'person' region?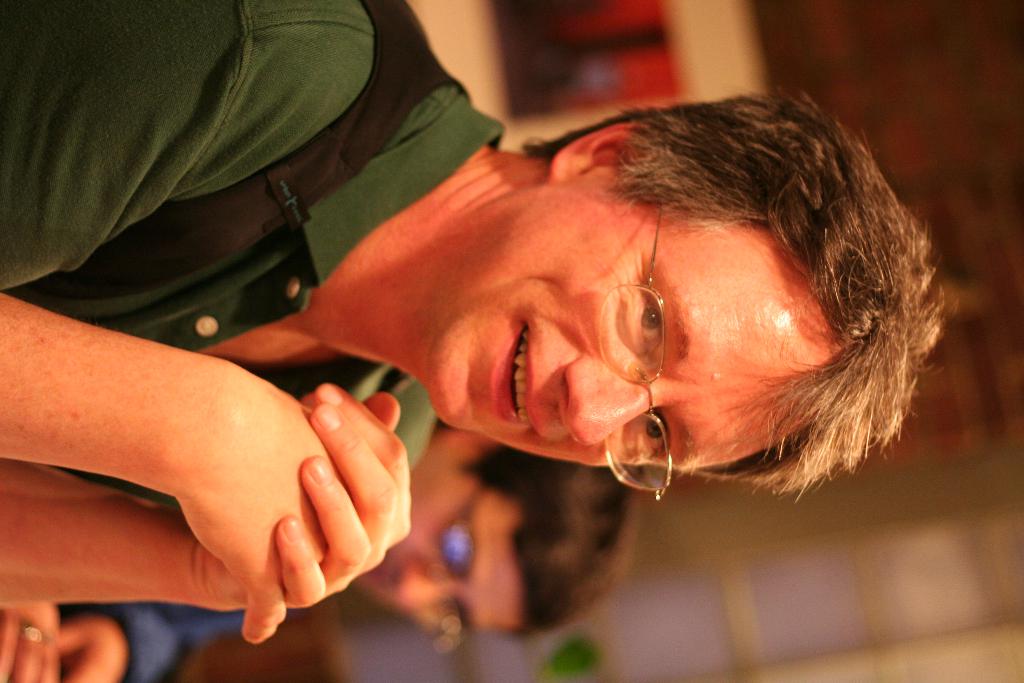
0 0 970 644
